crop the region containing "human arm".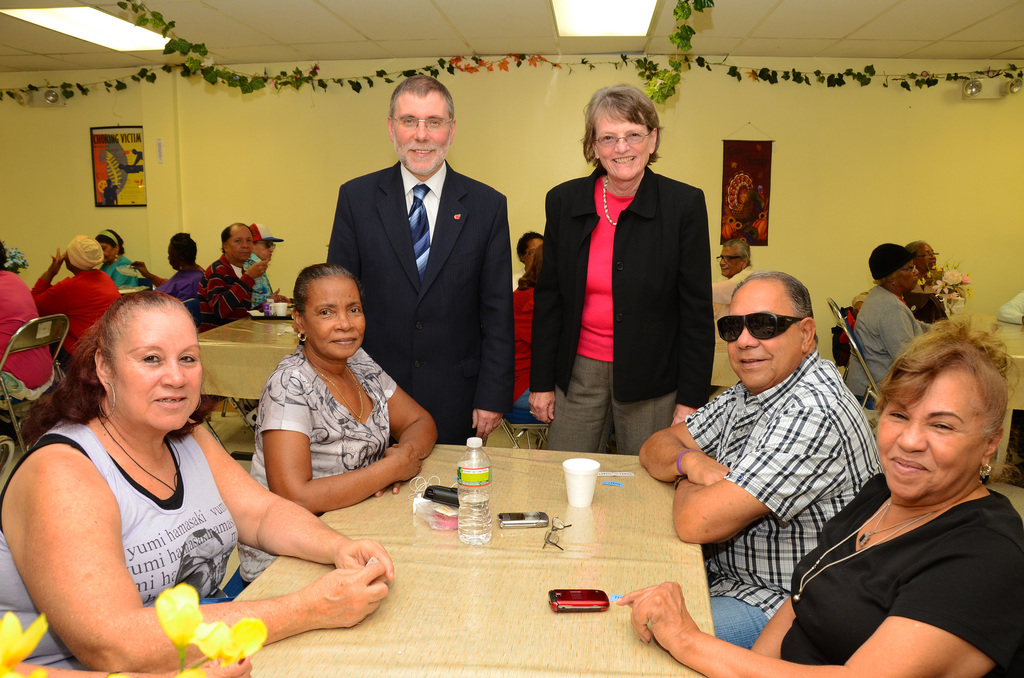
Crop region: x1=362 y1=351 x2=442 y2=498.
